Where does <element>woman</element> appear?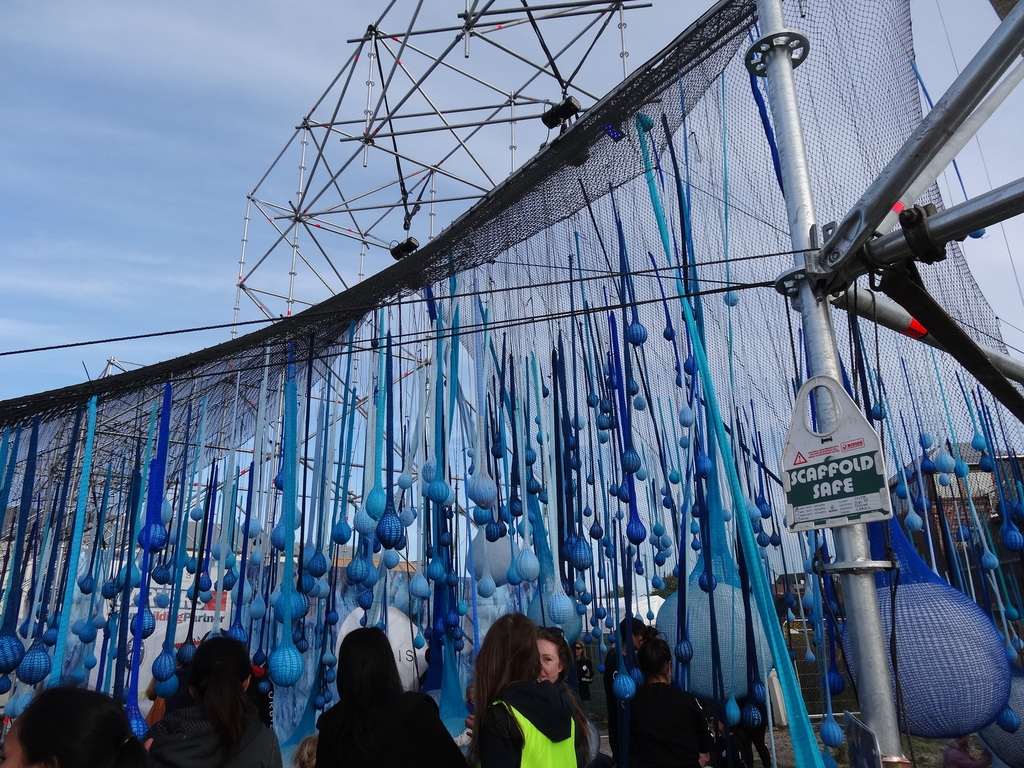
Appears at x1=571, y1=634, x2=587, y2=710.
